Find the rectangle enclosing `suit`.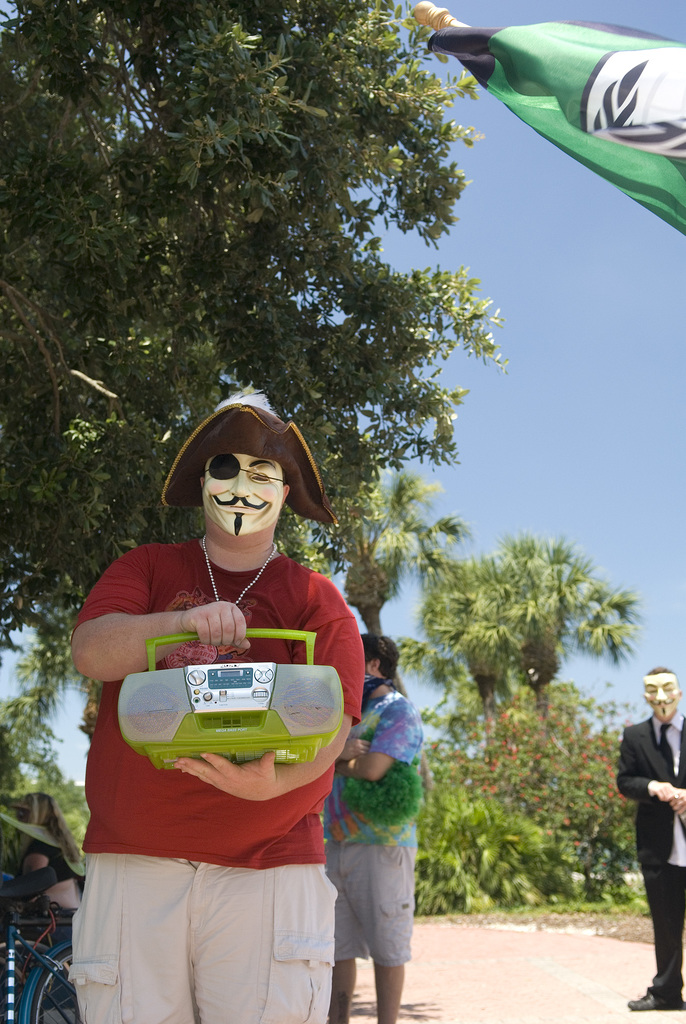
bbox=[615, 712, 685, 868].
